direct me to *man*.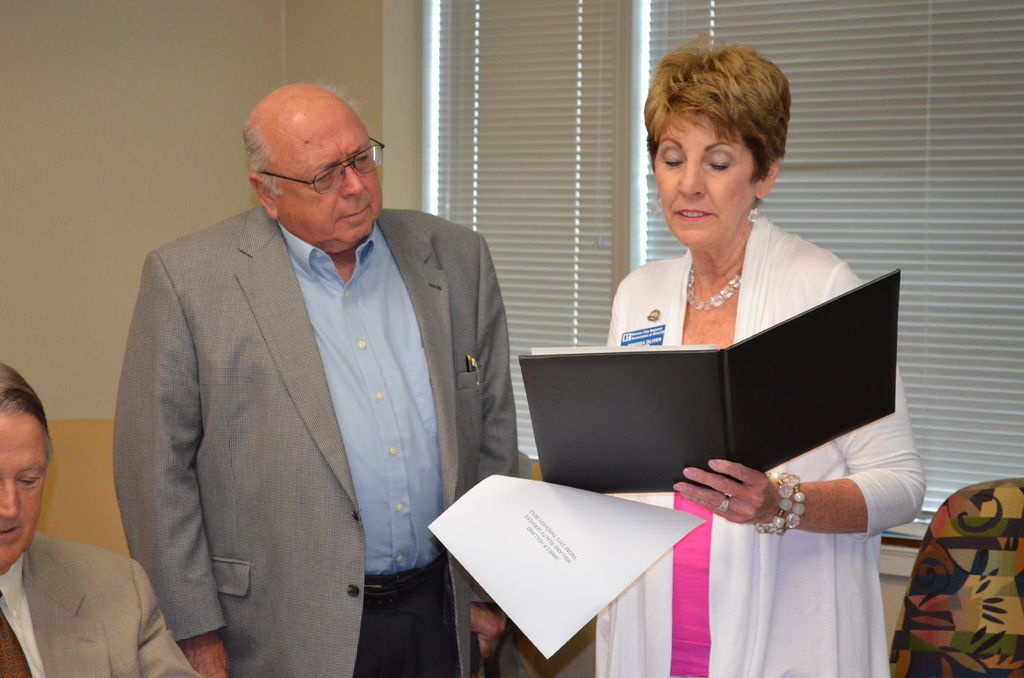
Direction: select_region(0, 362, 196, 677).
